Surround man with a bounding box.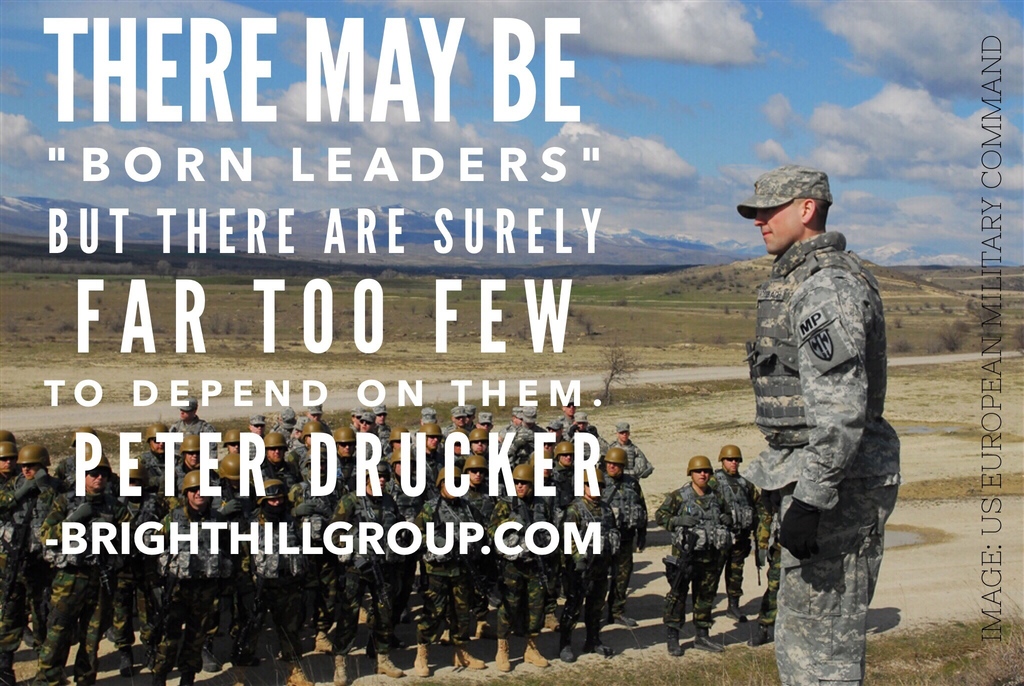
l=658, t=456, r=732, b=655.
